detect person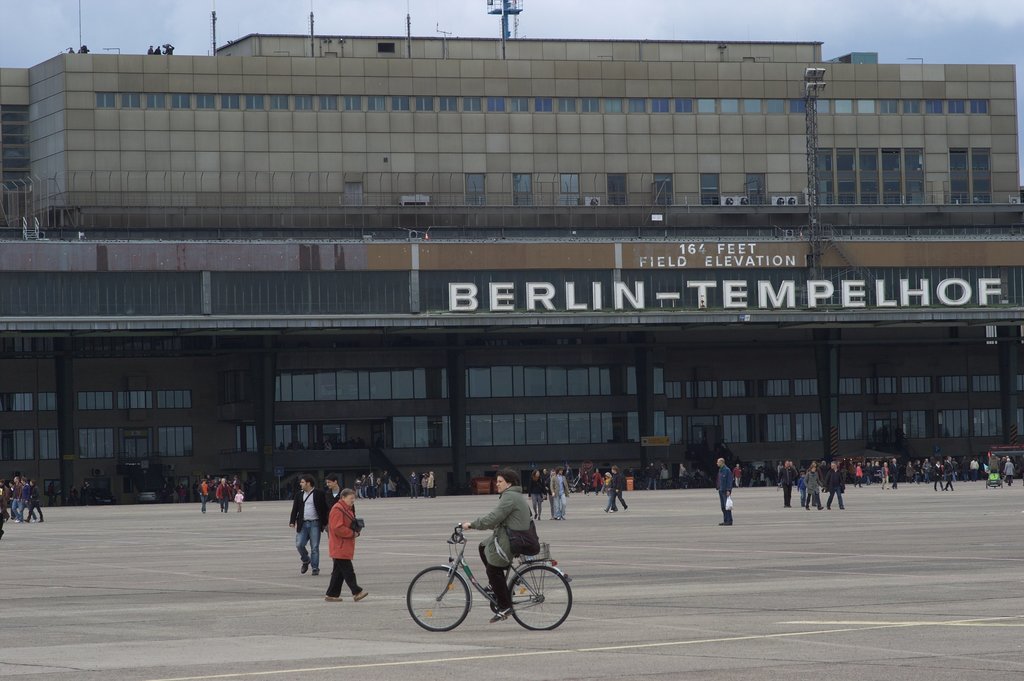
<region>236, 492, 245, 514</region>
